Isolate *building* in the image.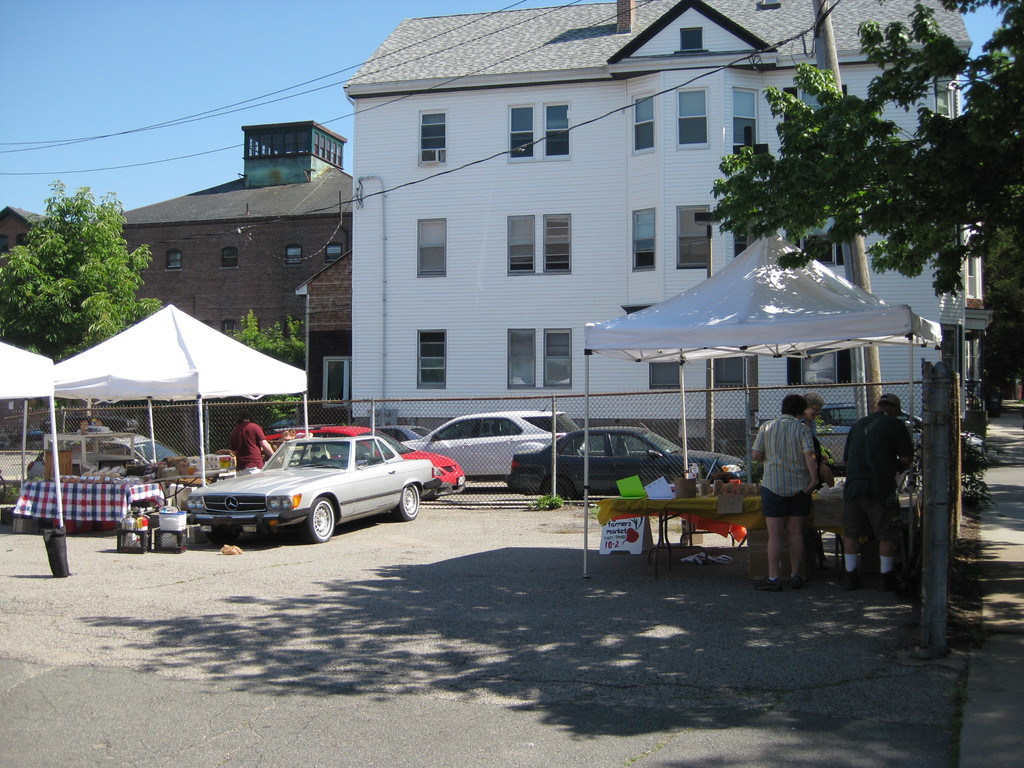
Isolated region: detection(0, 119, 351, 399).
